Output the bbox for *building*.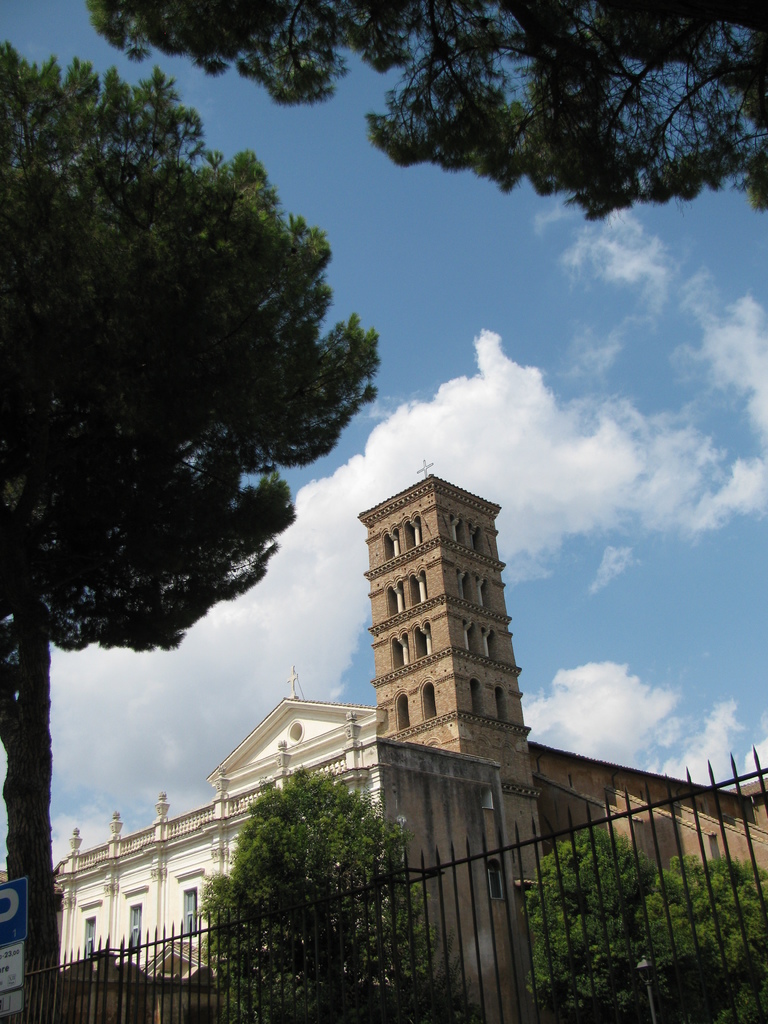
x1=49 y1=460 x2=767 y2=1023.
